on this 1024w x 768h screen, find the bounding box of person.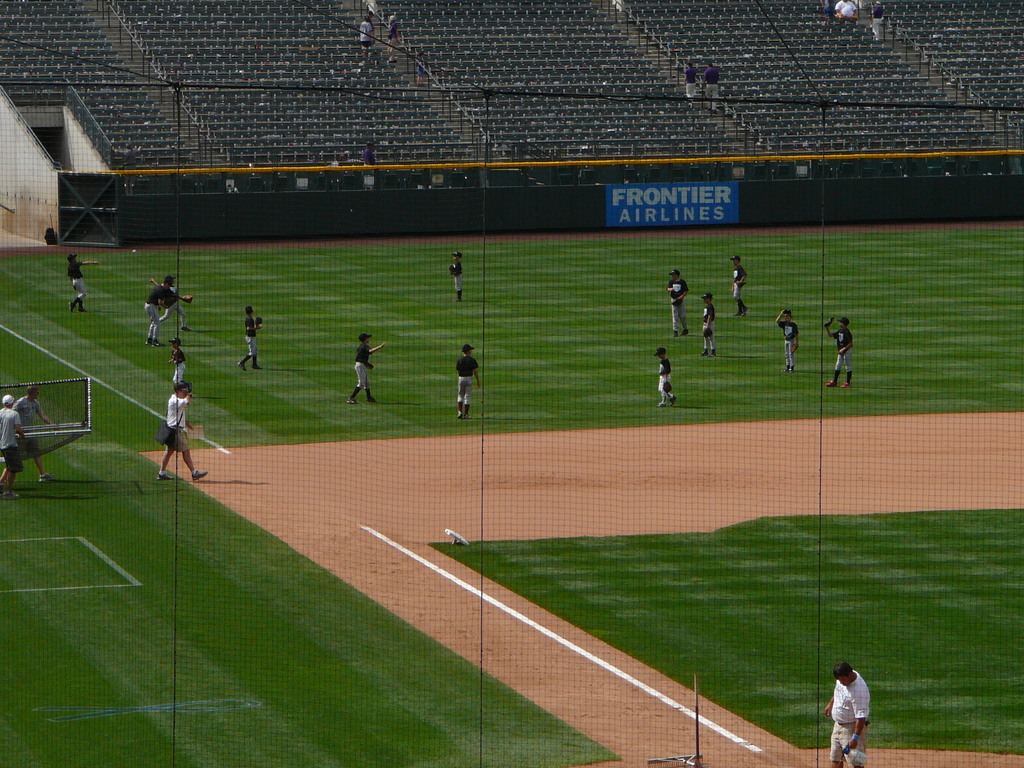
Bounding box: bbox=(730, 254, 749, 318).
